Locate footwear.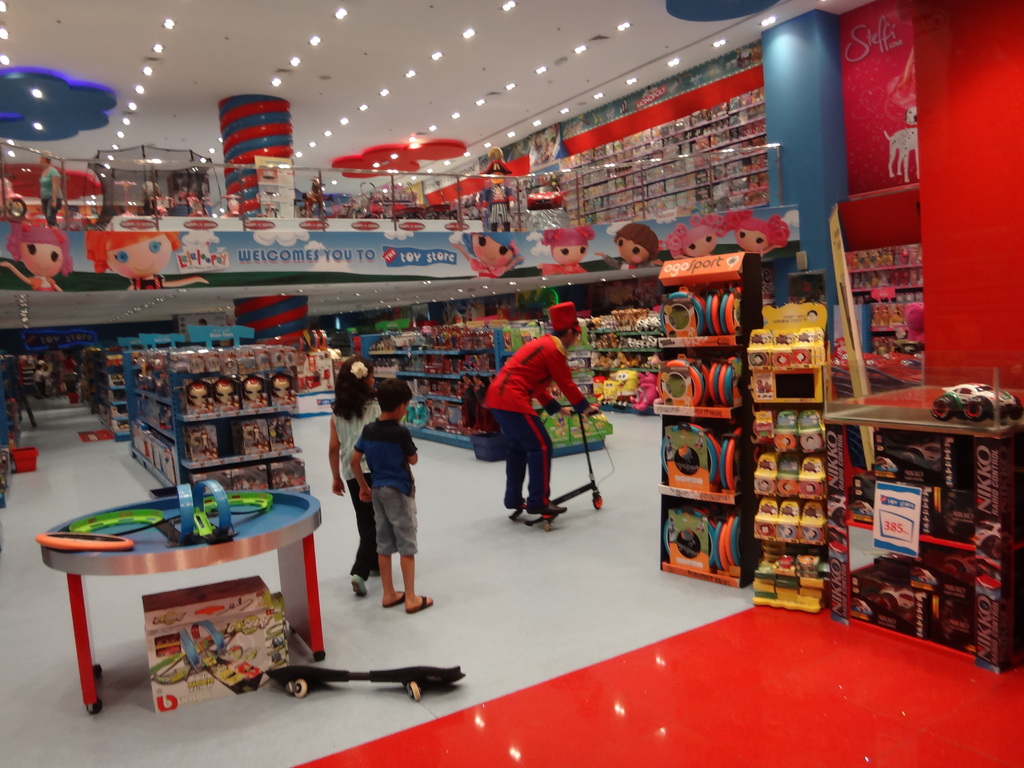
Bounding box: 353:573:365:600.
